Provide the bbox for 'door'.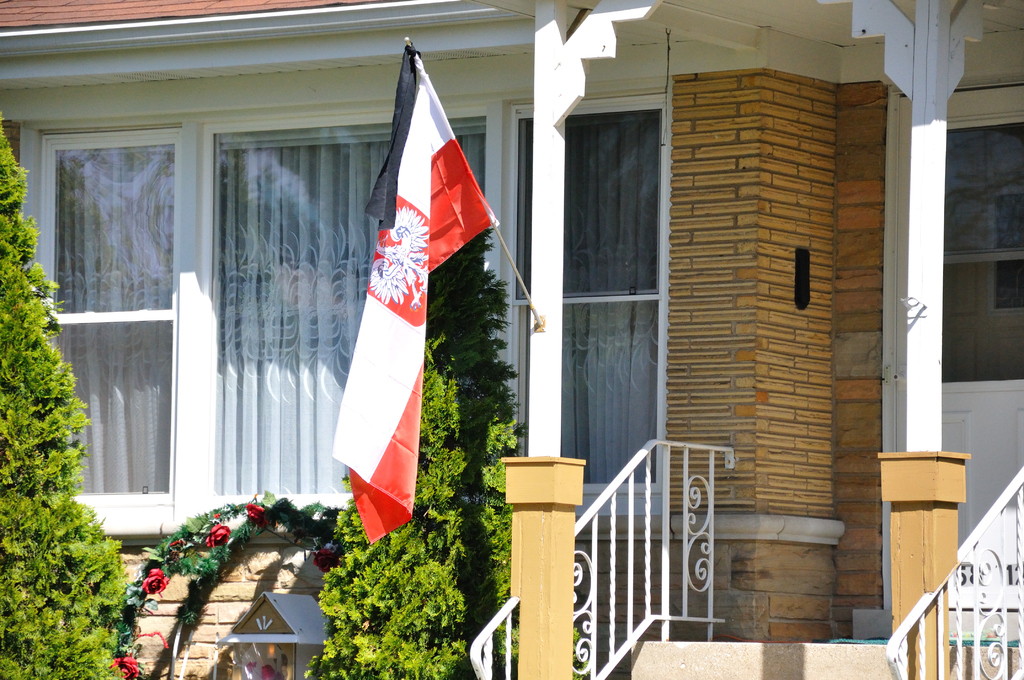
28:125:176:535.
